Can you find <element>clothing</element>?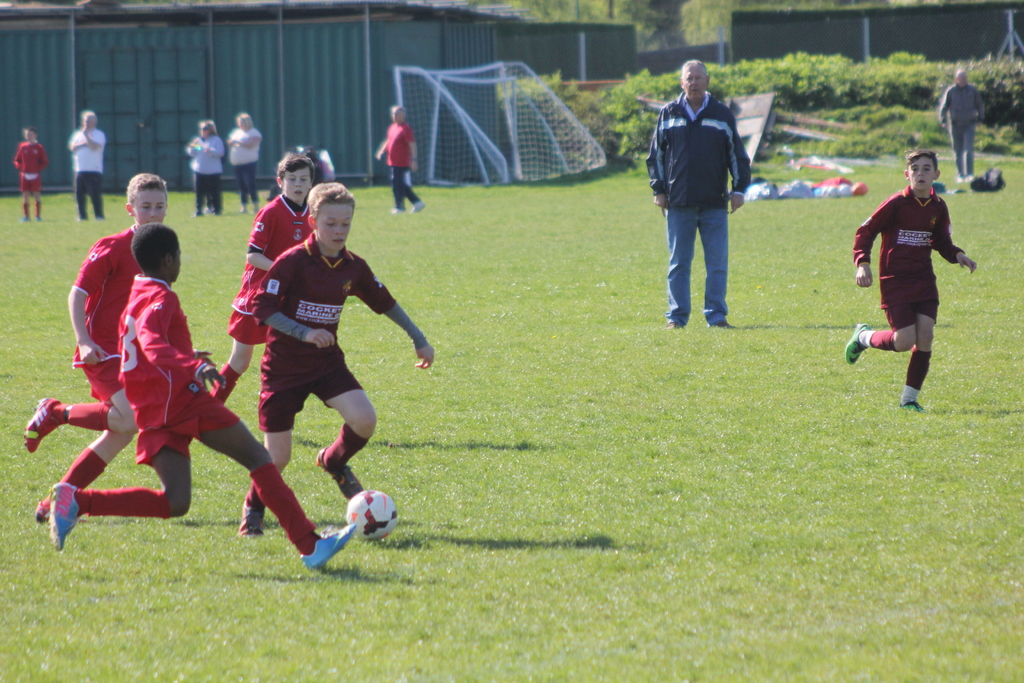
Yes, bounding box: left=376, top=126, right=421, bottom=201.
